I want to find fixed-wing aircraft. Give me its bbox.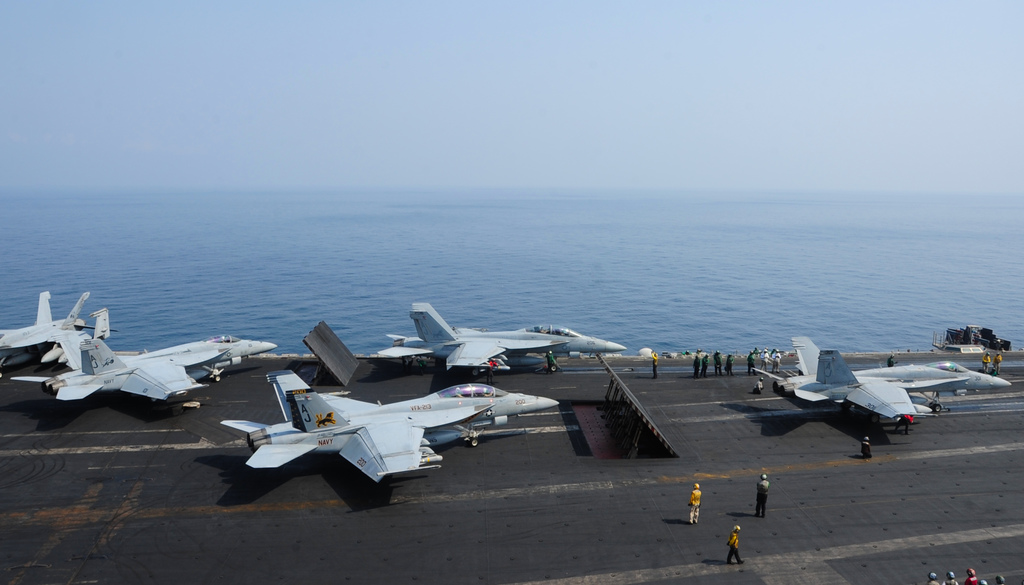
[x1=0, y1=288, x2=99, y2=355].
